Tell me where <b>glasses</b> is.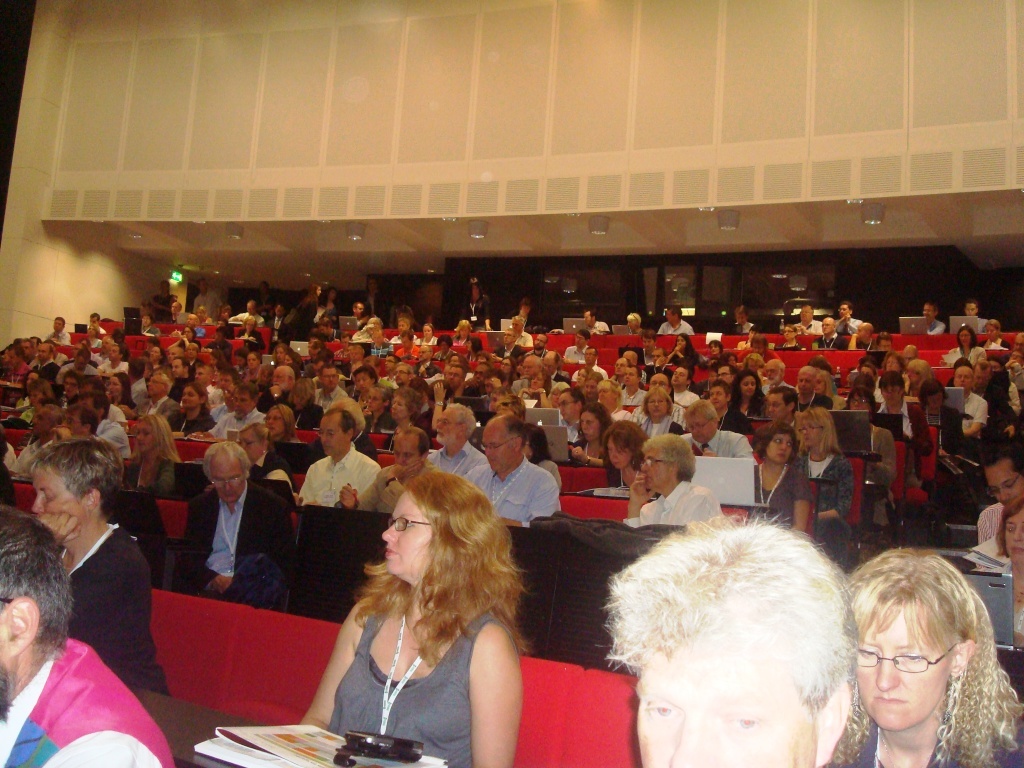
<b>glasses</b> is at BBox(838, 310, 849, 311).
